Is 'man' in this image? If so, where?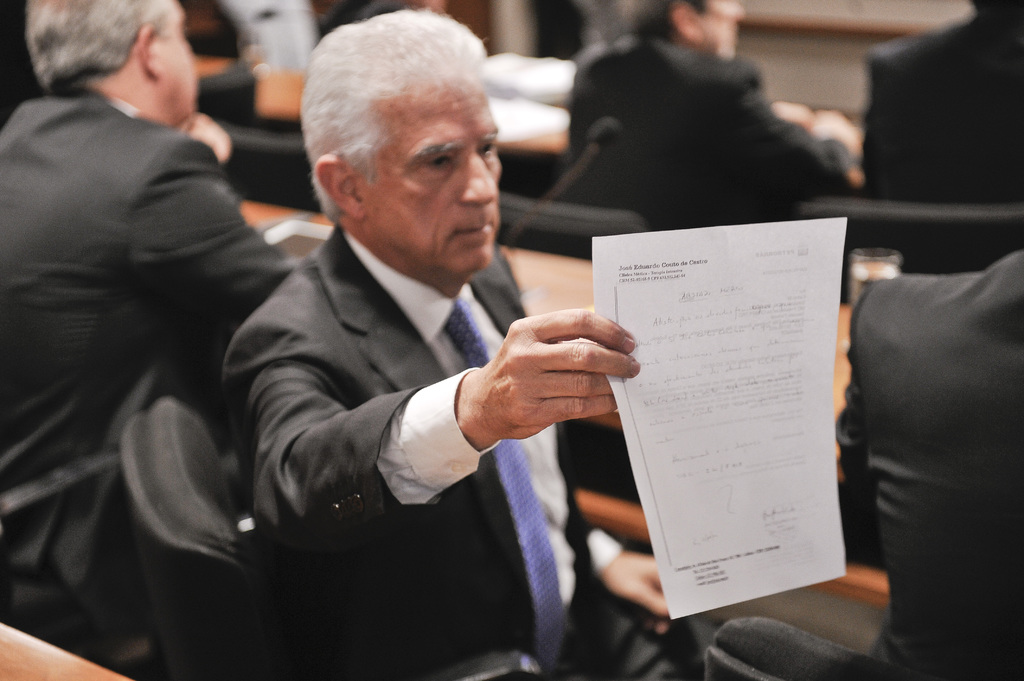
Yes, at bbox=(12, 0, 299, 628).
